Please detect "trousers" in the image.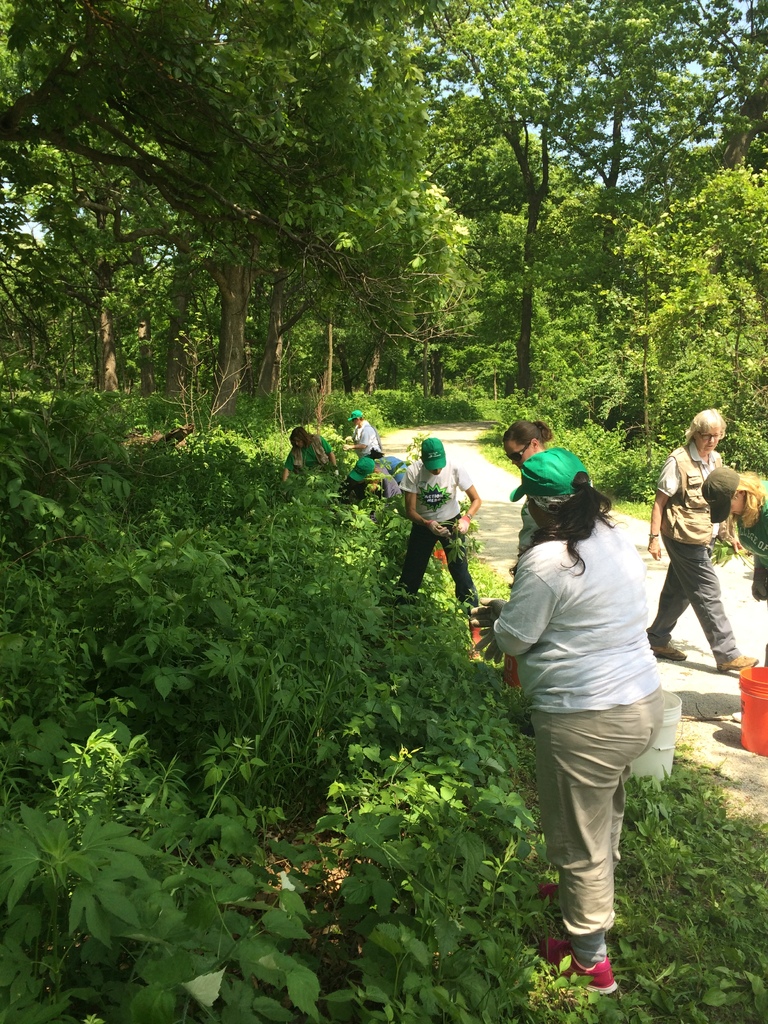
[648,531,744,666].
